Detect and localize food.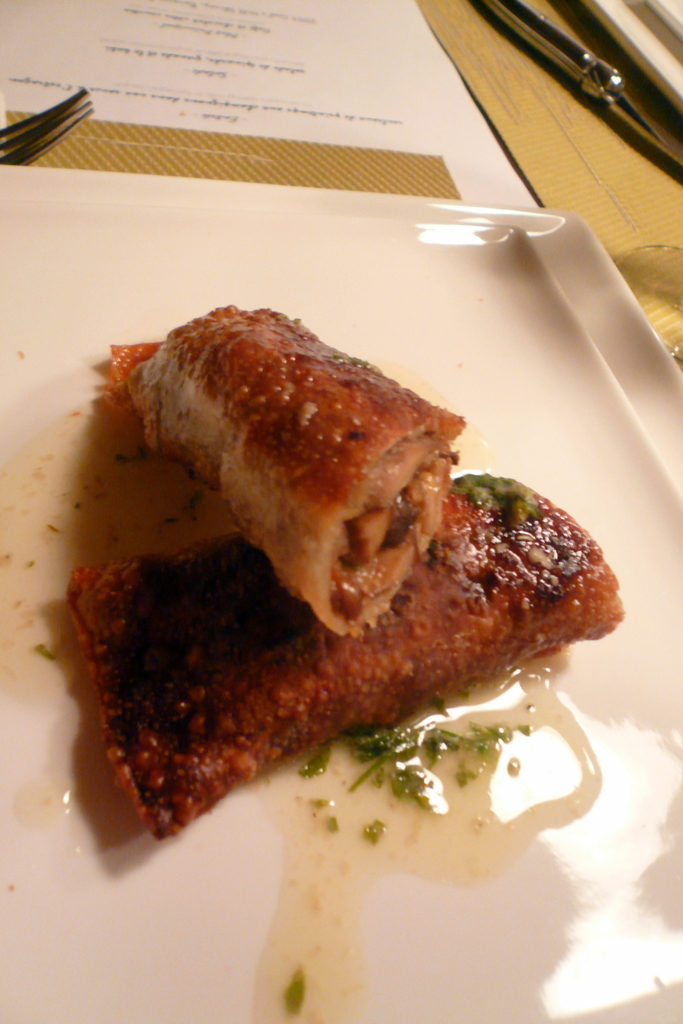
Localized at crop(65, 317, 596, 880).
